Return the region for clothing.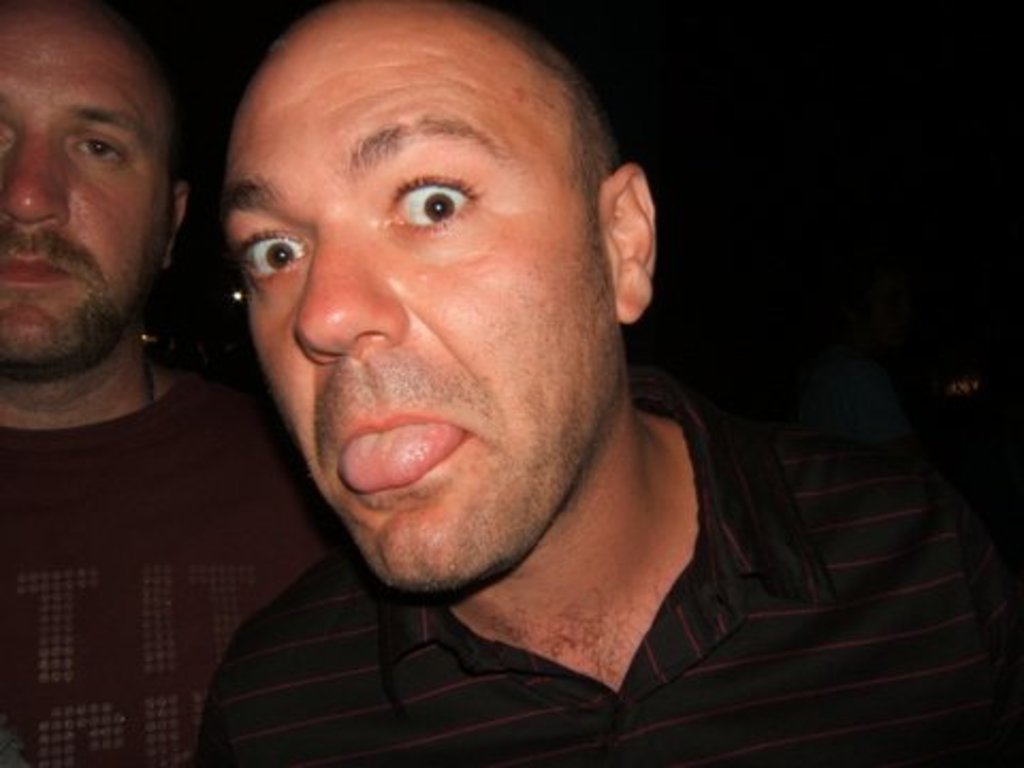
rect(215, 363, 1022, 766).
